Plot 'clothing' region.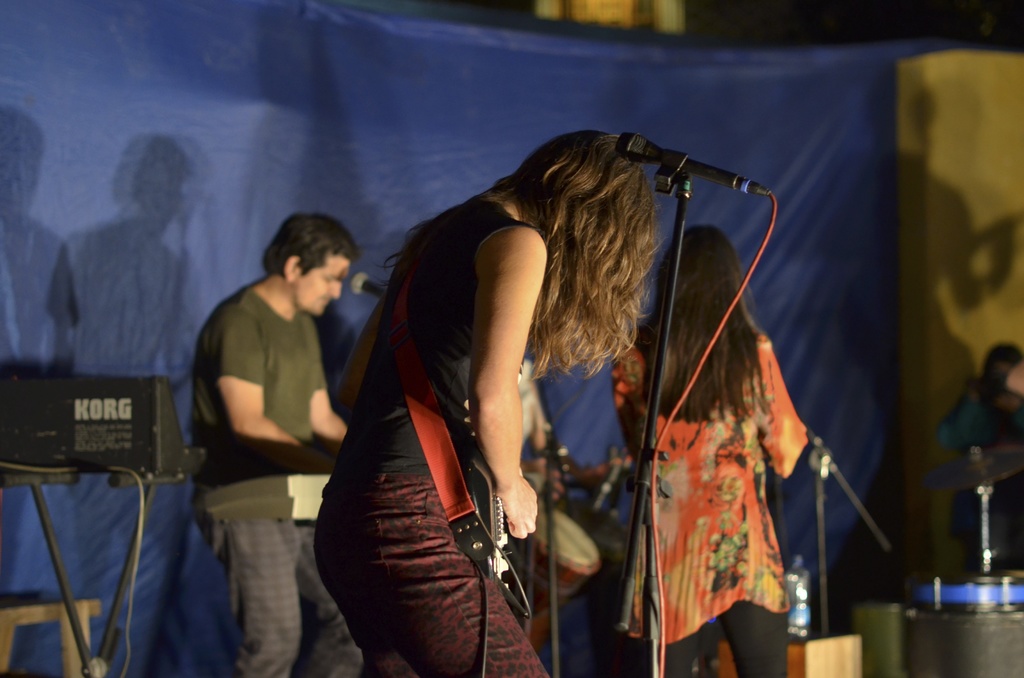
Plotted at locate(317, 186, 559, 677).
